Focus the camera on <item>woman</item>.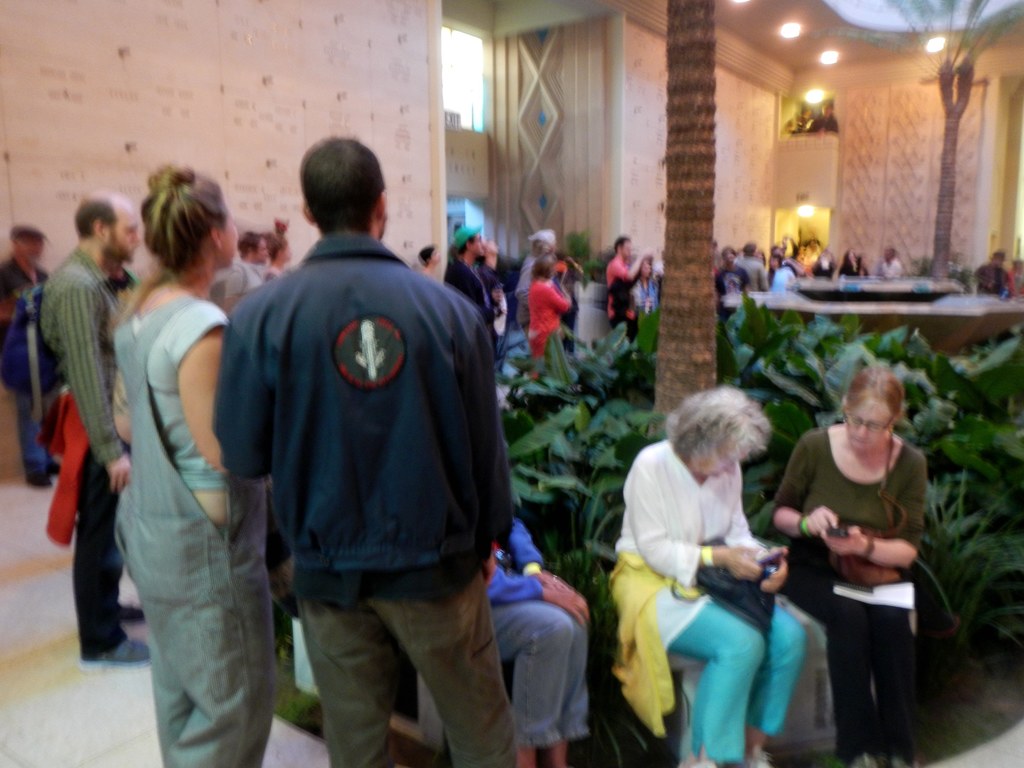
Focus region: (x1=766, y1=351, x2=945, y2=754).
